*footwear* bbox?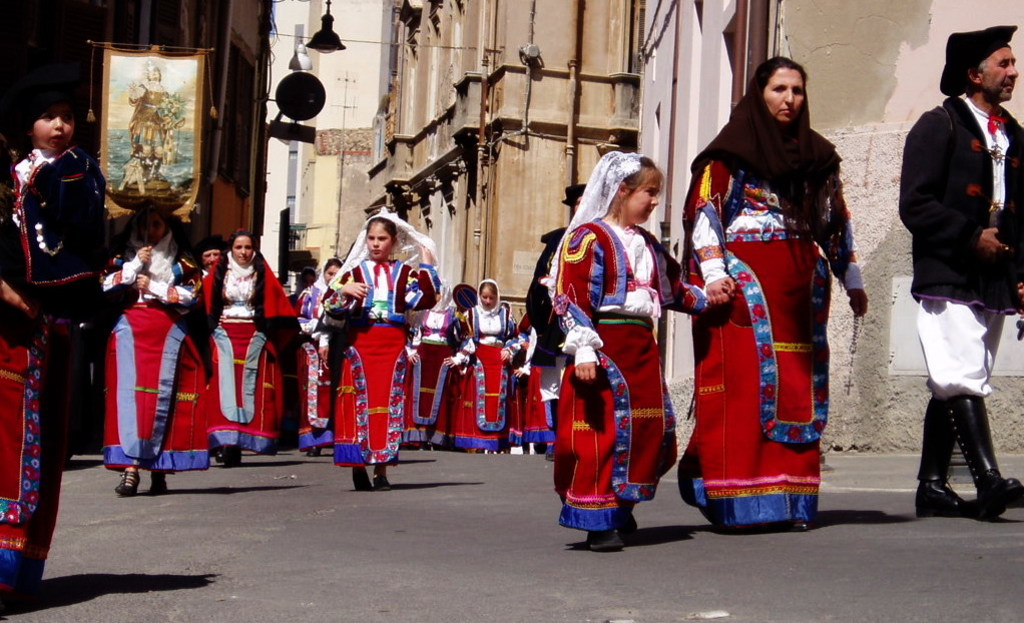
<box>110,468,141,499</box>
